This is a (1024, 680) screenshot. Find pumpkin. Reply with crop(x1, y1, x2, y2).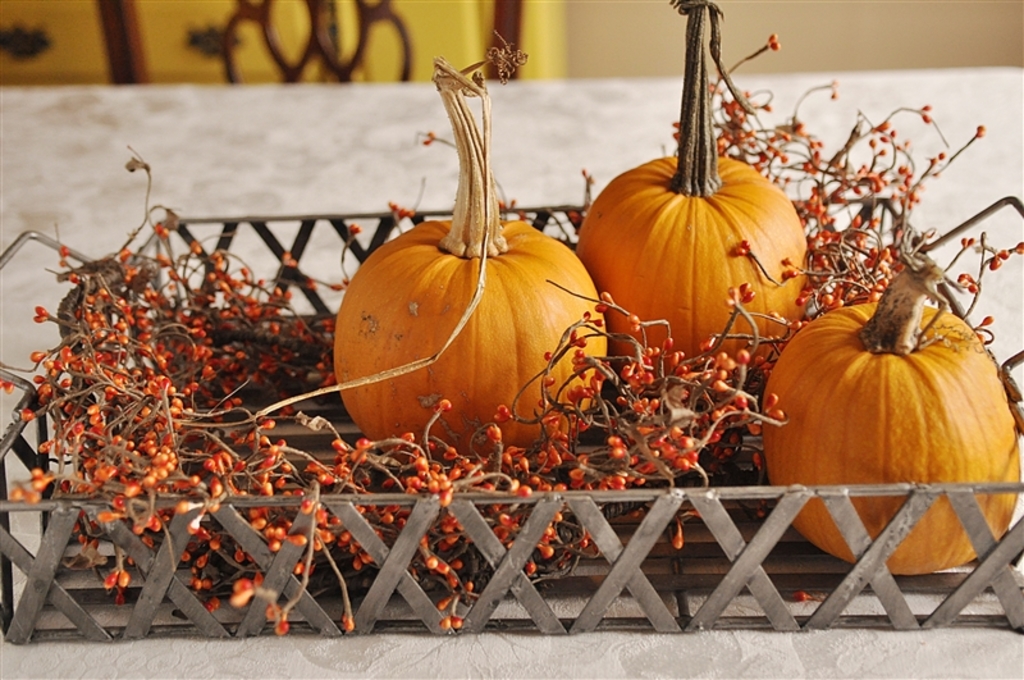
crop(758, 263, 1011, 522).
